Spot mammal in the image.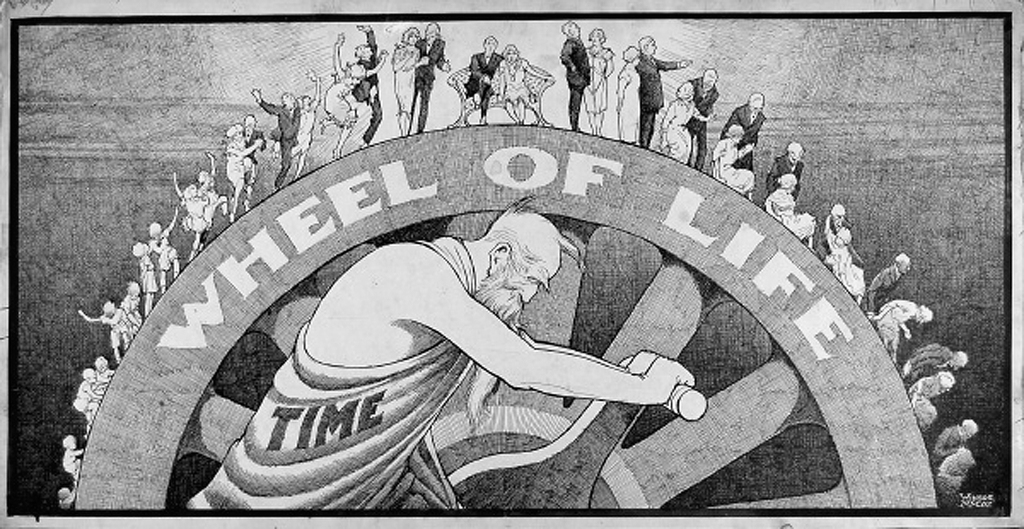
mammal found at {"left": 72, "top": 368, "right": 99, "bottom": 429}.
